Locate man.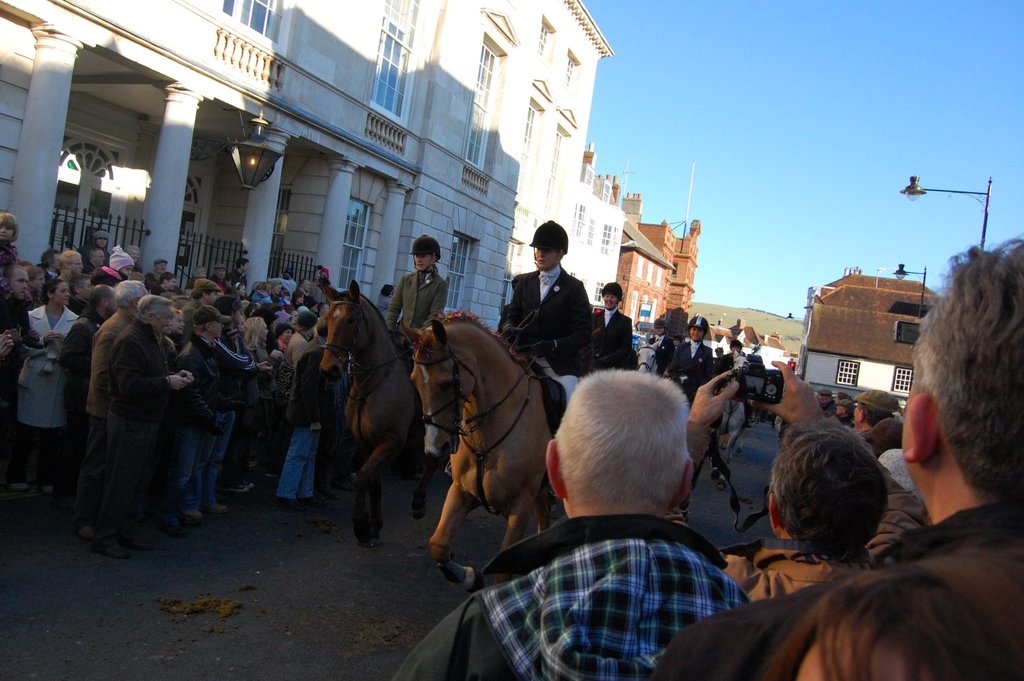
Bounding box: 364,368,750,680.
